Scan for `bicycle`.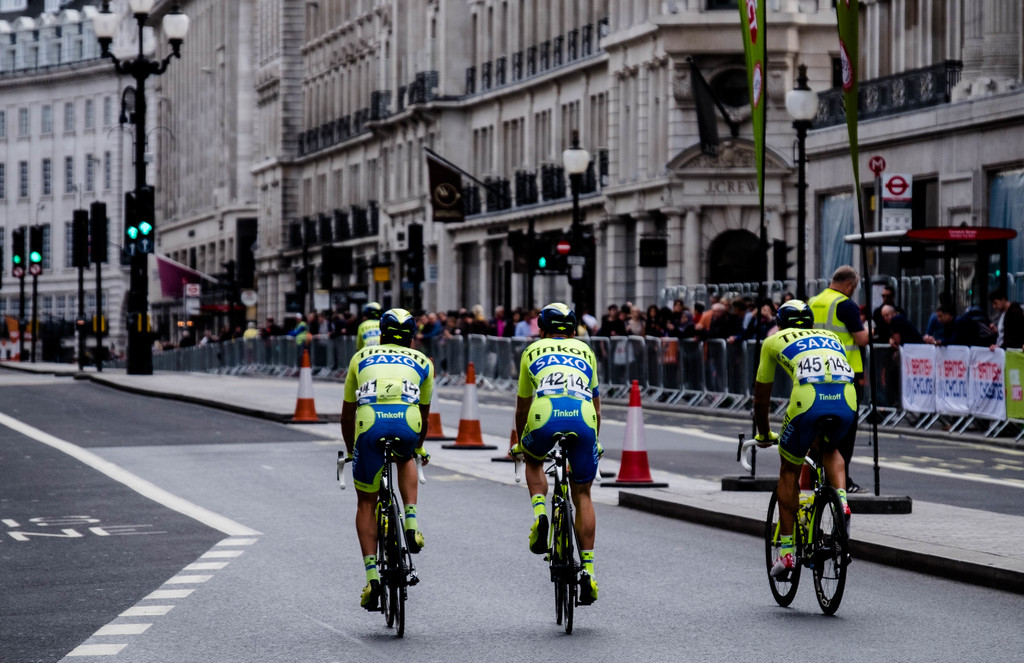
Scan result: rect(740, 434, 850, 614).
